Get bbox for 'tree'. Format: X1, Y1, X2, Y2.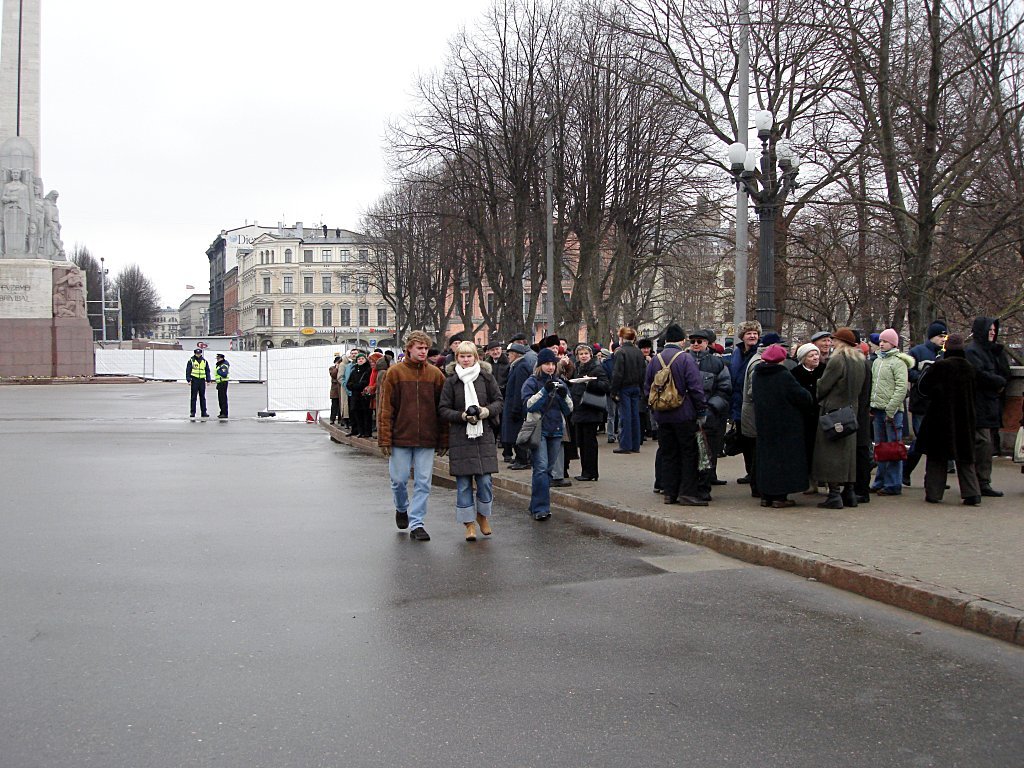
67, 241, 116, 342.
